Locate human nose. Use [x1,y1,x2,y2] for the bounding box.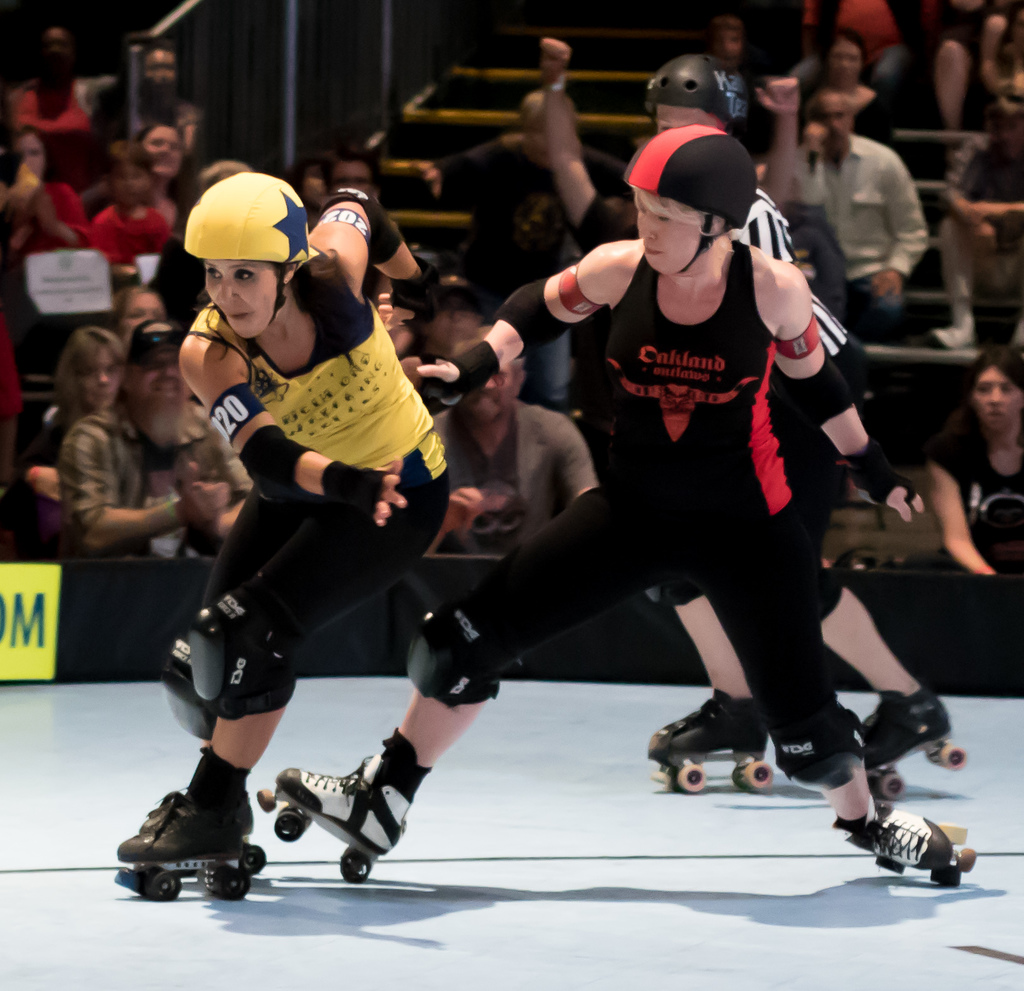
[156,141,171,158].
